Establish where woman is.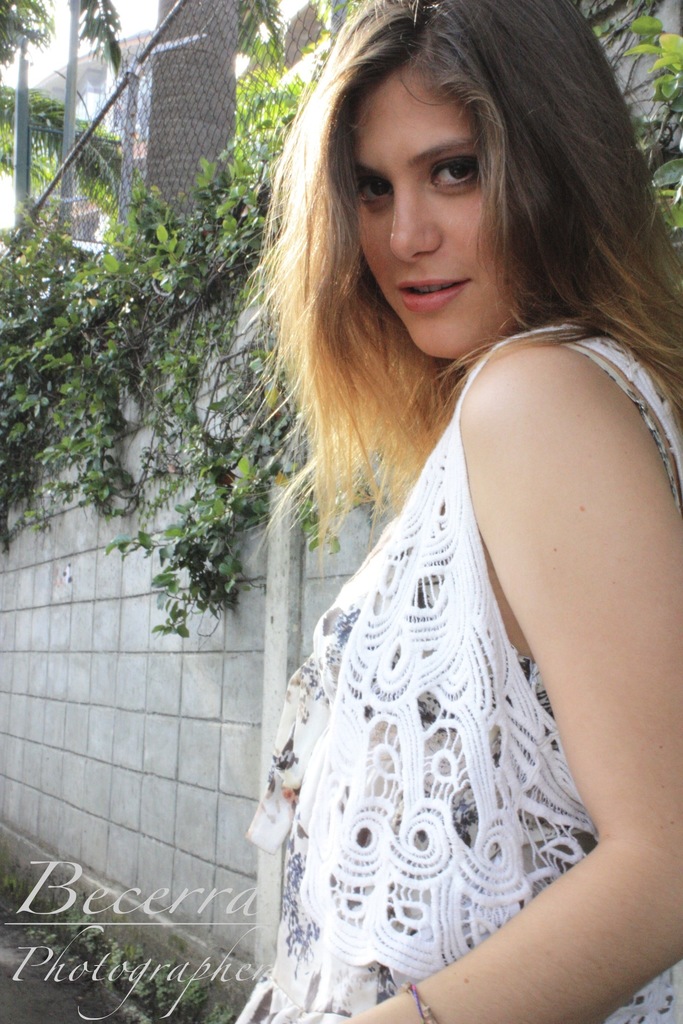
Established at rect(245, 0, 682, 1023).
